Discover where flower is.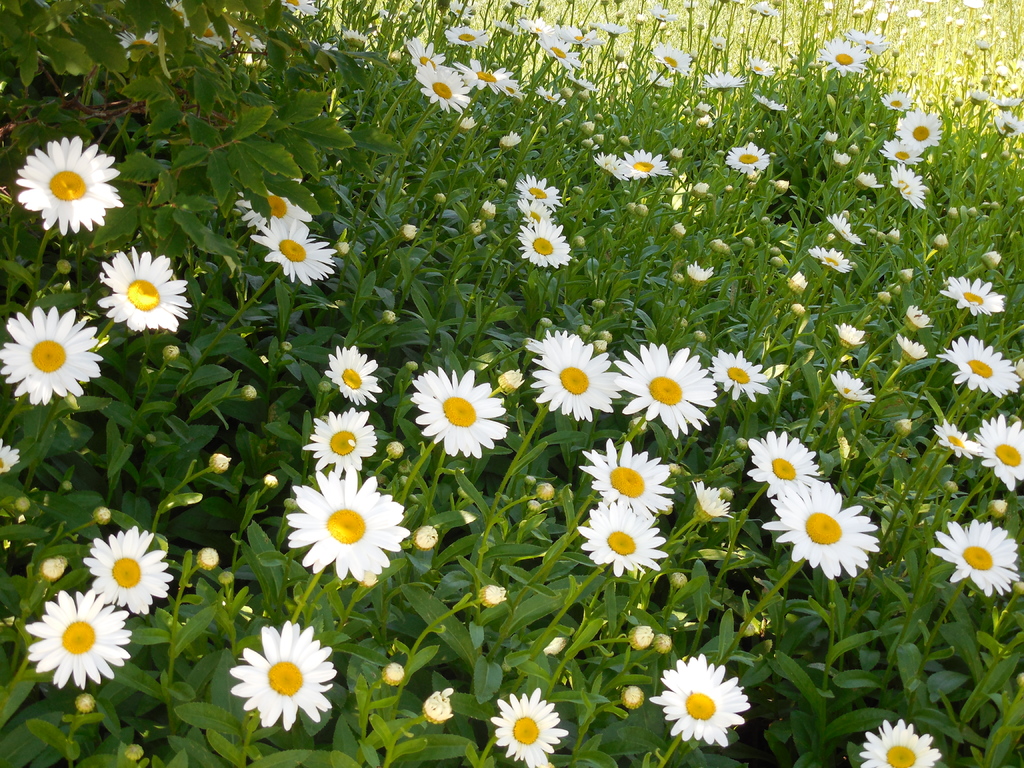
Discovered at rect(273, 0, 318, 17).
